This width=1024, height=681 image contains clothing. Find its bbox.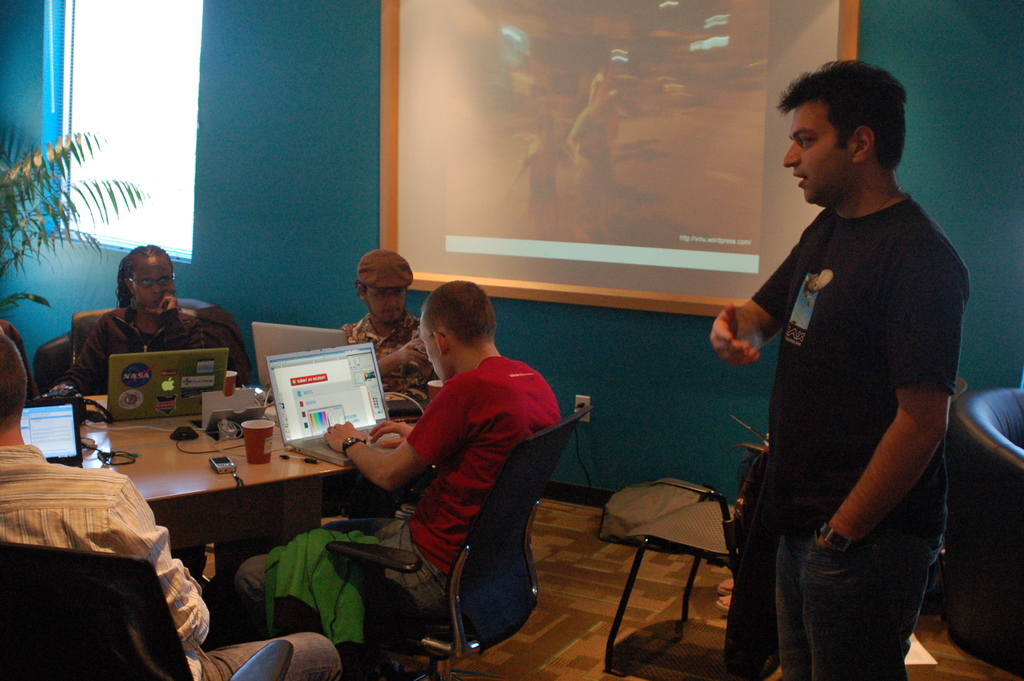
x1=64, y1=304, x2=253, y2=395.
